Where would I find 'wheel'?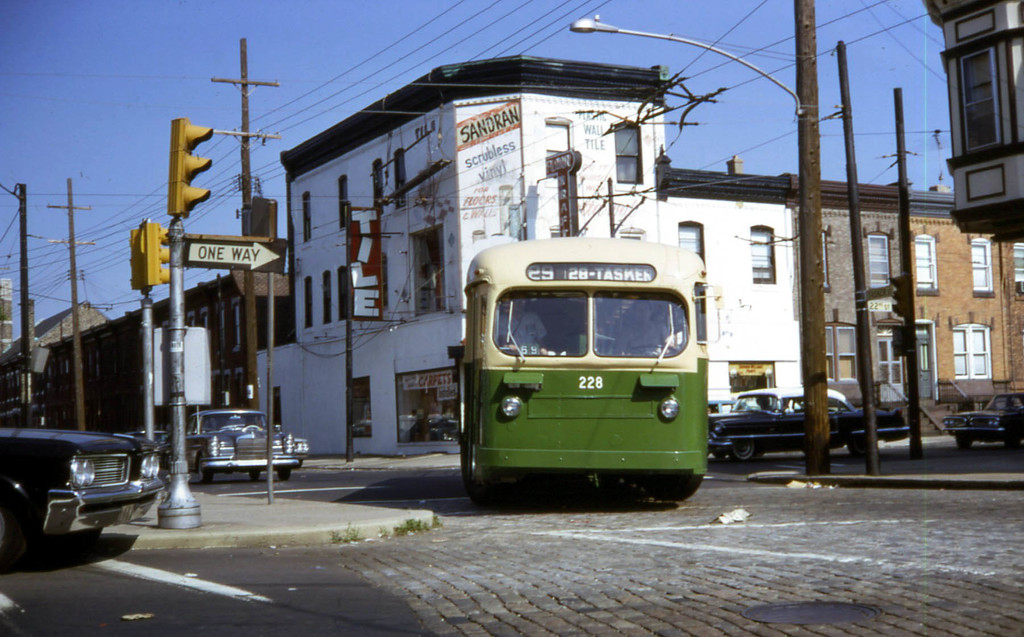
At 250 464 260 481.
